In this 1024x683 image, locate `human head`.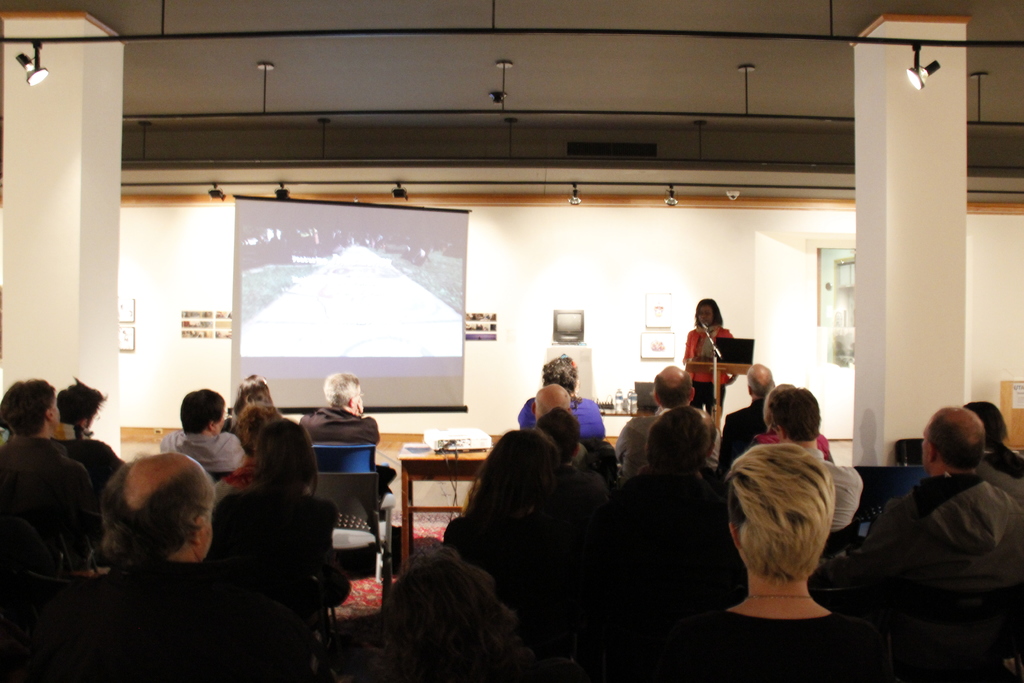
Bounding box: [54,382,104,433].
